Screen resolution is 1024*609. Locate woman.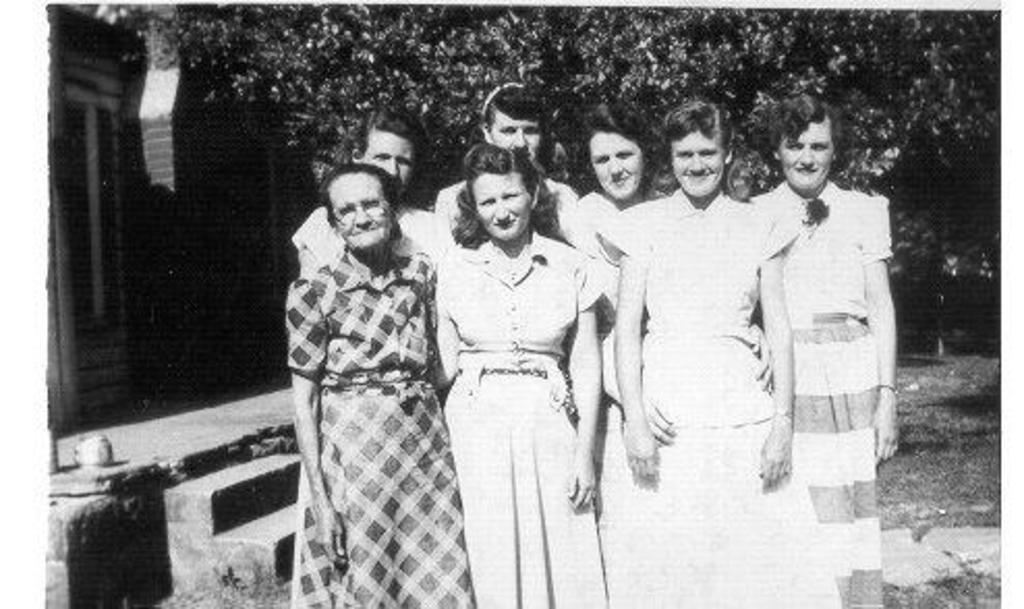
437 77 580 247.
